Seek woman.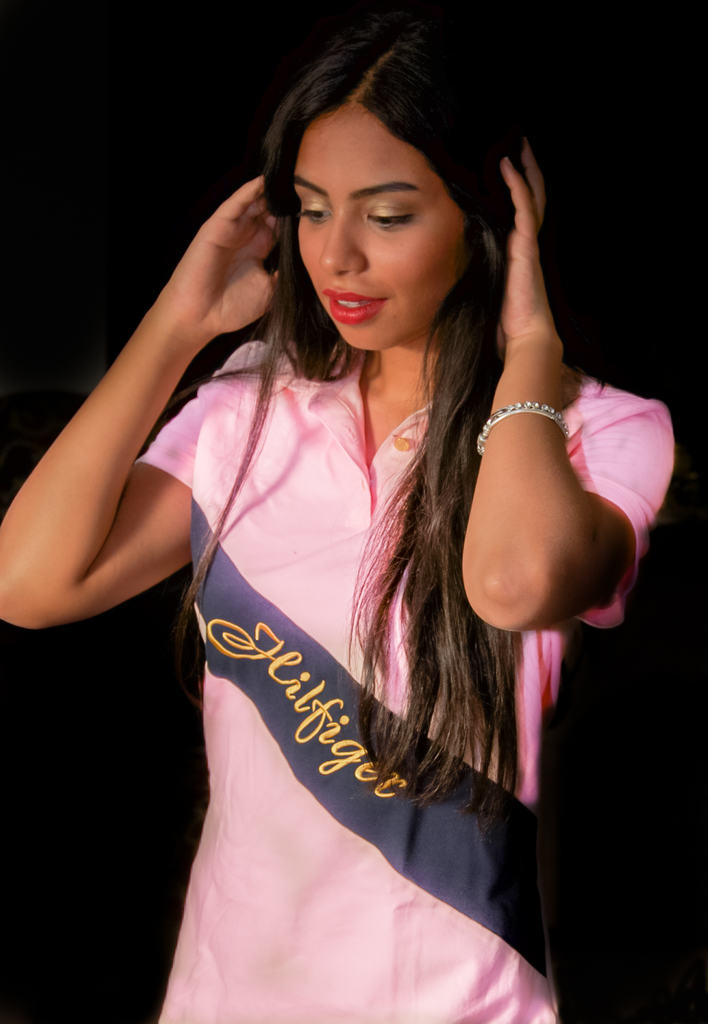
left=0, top=17, right=675, bottom=1023.
